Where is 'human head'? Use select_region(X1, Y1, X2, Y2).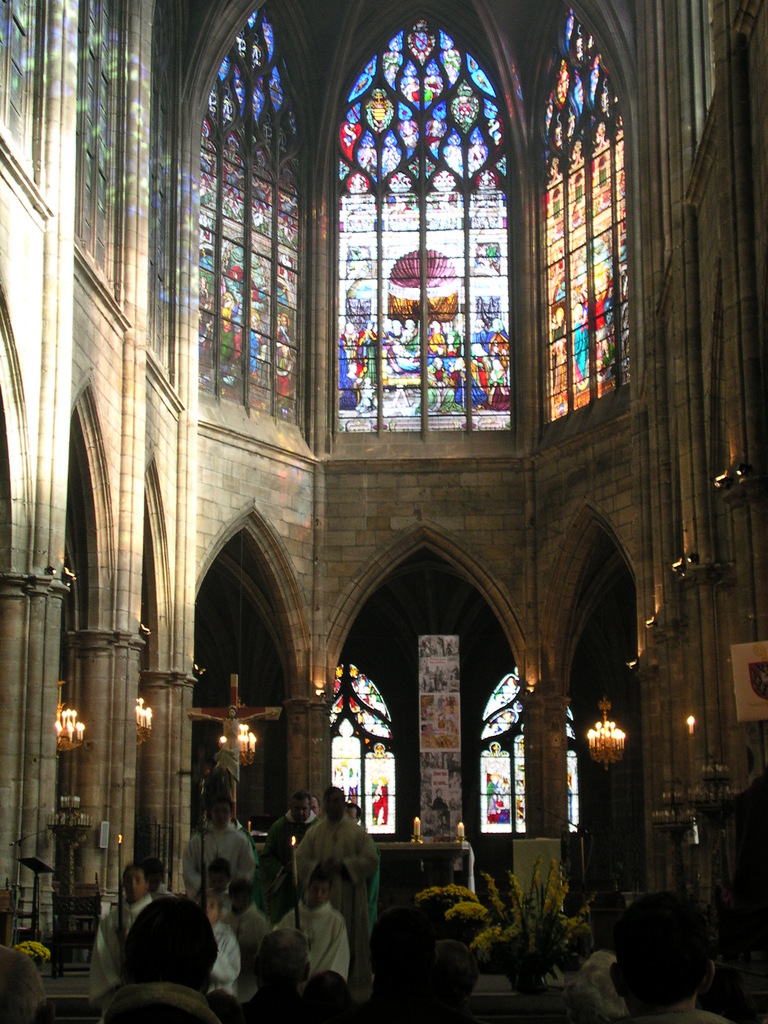
select_region(300, 975, 360, 1023).
